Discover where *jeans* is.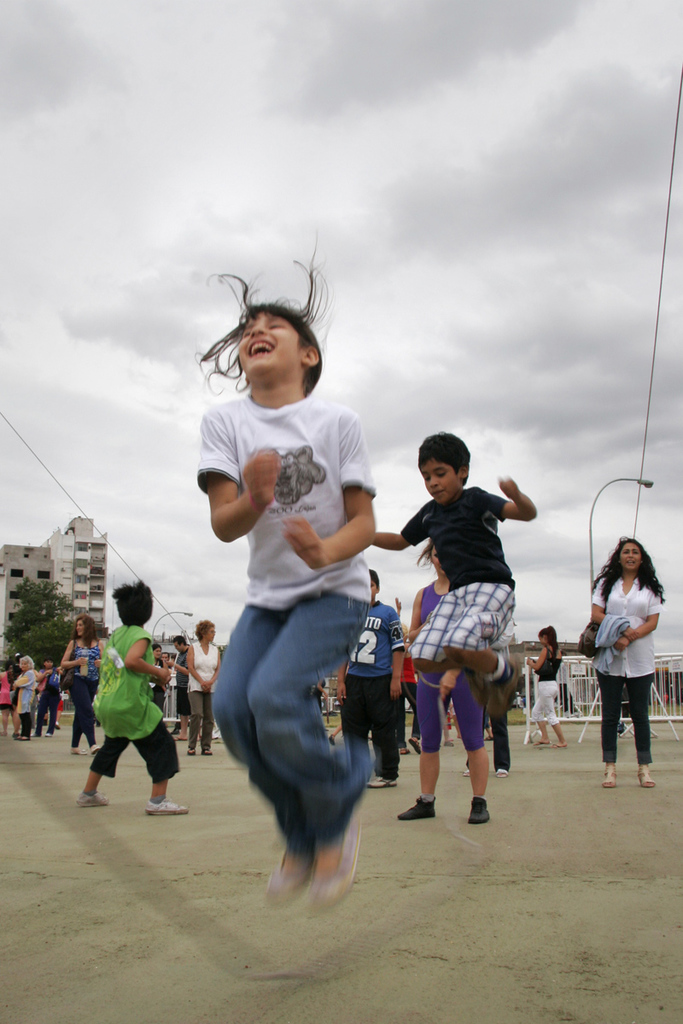
Discovered at [344,676,397,766].
